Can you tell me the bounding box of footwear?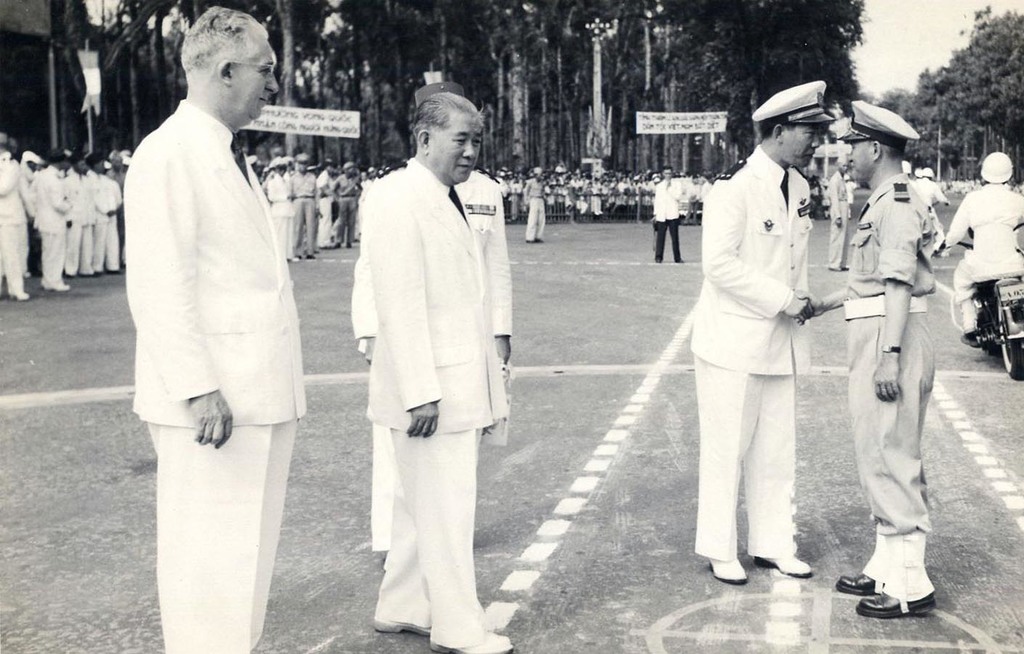
[750,549,810,579].
